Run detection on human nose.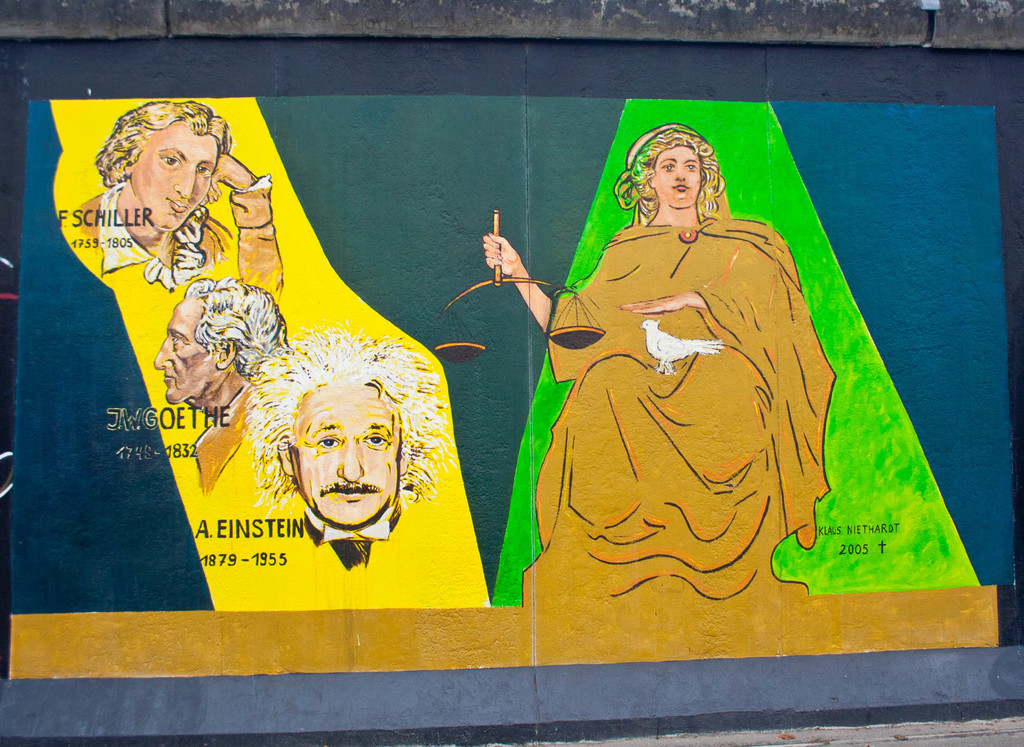
Result: locate(336, 445, 367, 484).
